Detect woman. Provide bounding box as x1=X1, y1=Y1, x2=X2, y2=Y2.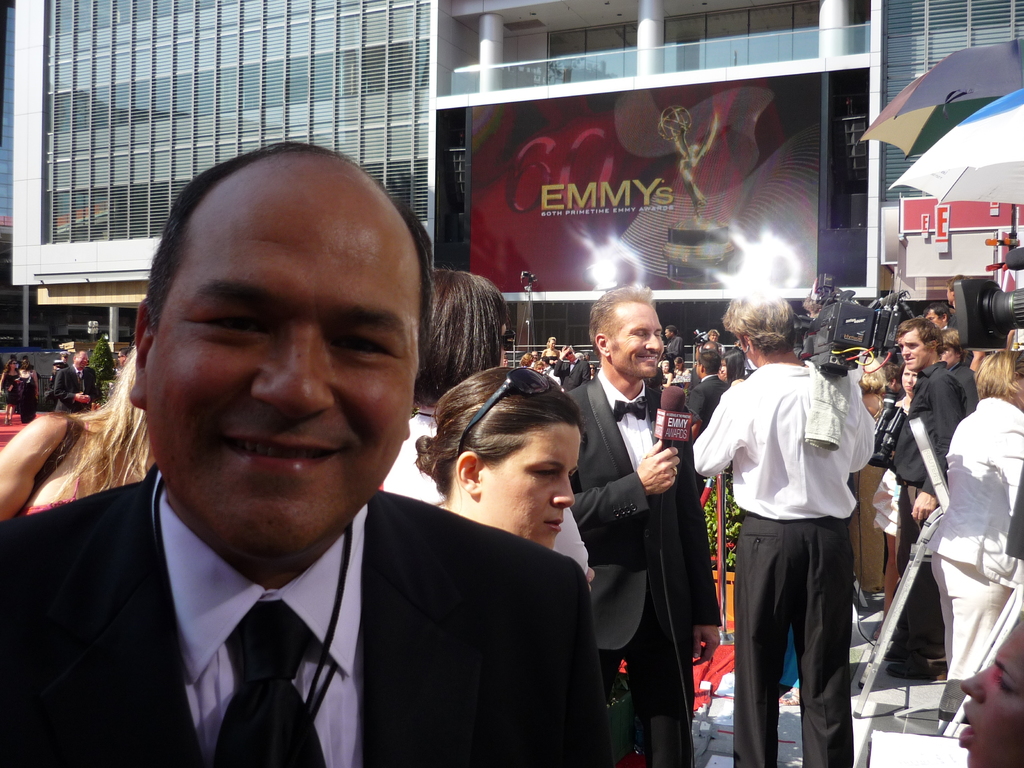
x1=0, y1=358, x2=19, y2=425.
